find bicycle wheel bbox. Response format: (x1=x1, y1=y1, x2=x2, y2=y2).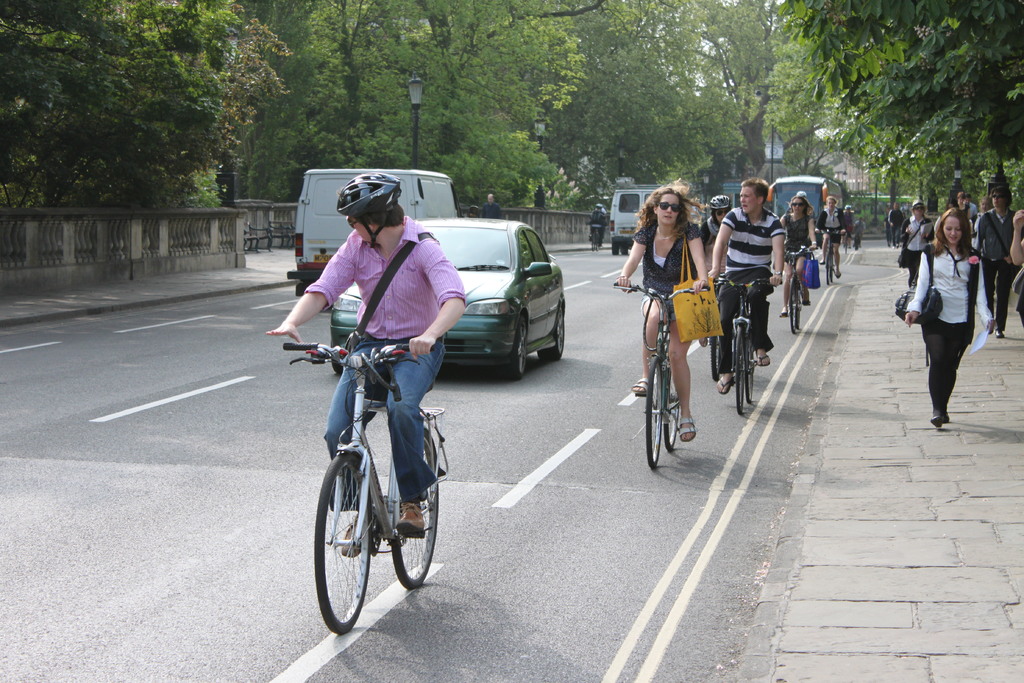
(x1=728, y1=322, x2=753, y2=422).
